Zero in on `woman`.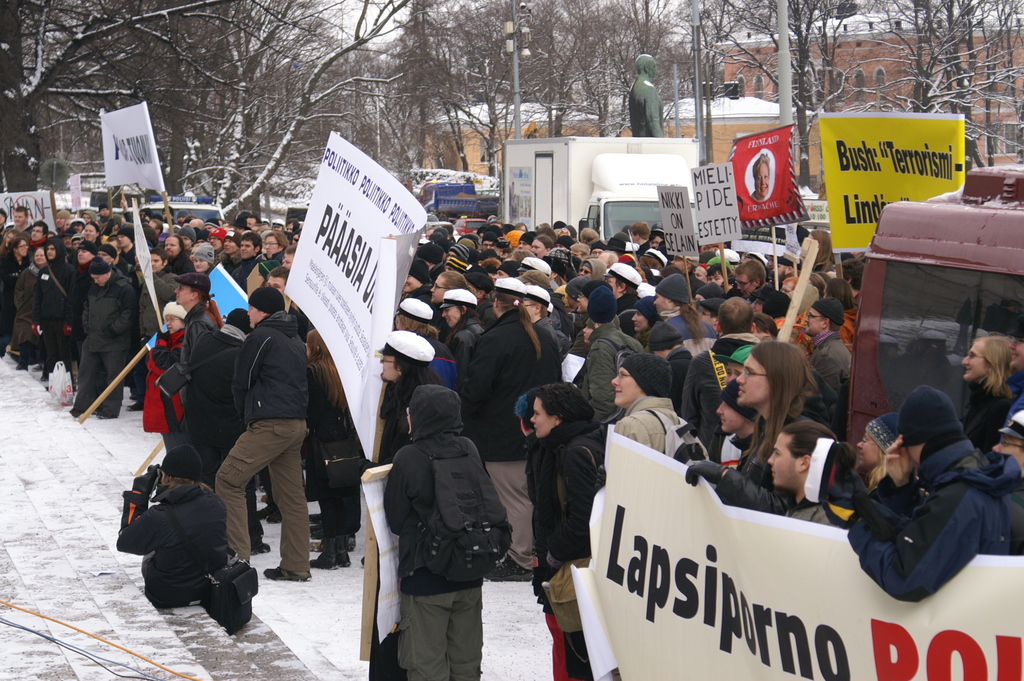
Zeroed in: select_region(456, 267, 541, 457).
